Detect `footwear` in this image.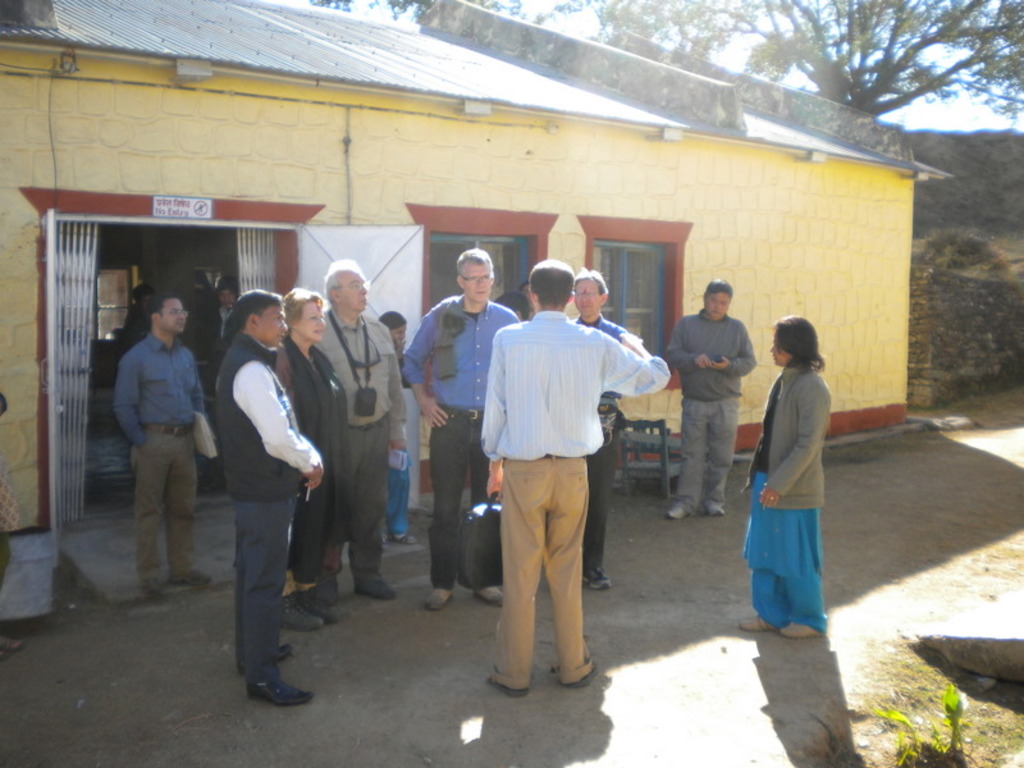
Detection: (left=704, top=503, right=728, bottom=517).
